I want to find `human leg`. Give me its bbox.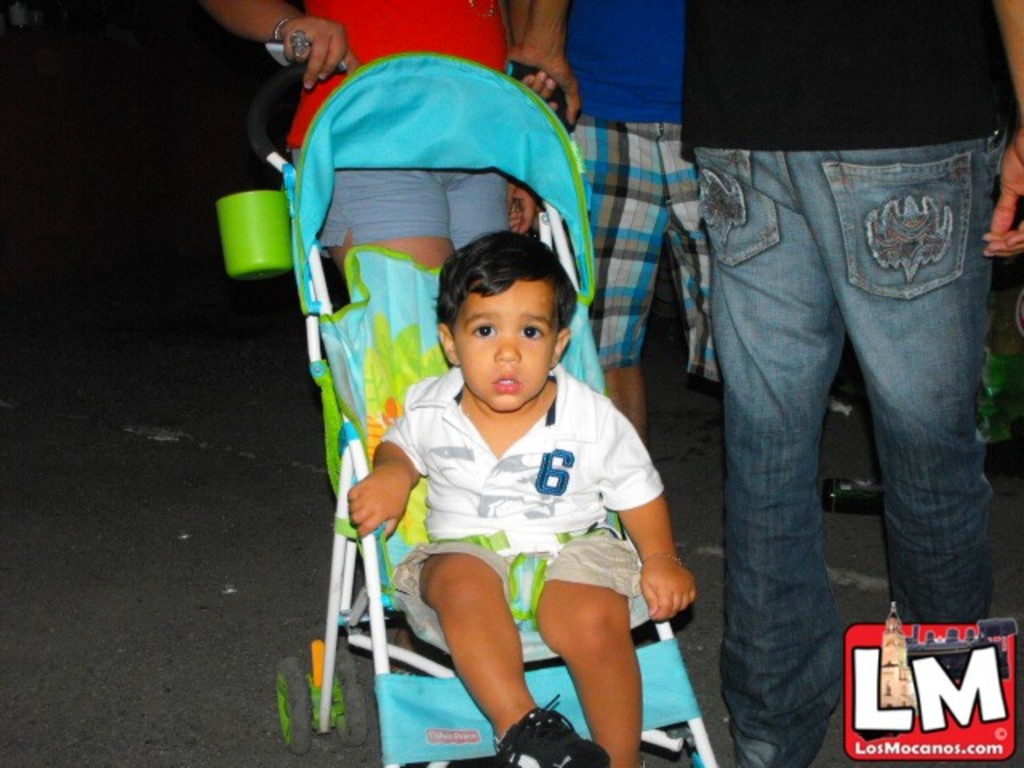
<region>726, 125, 821, 766</region>.
